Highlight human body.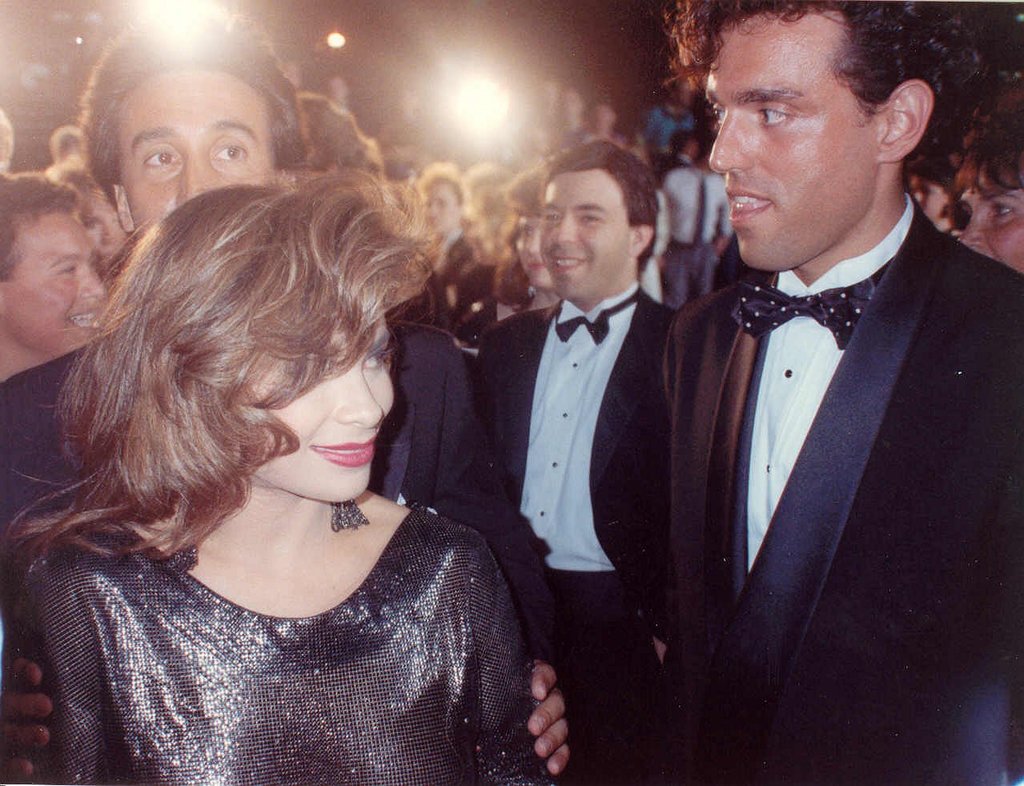
Highlighted region: box=[675, 138, 737, 292].
